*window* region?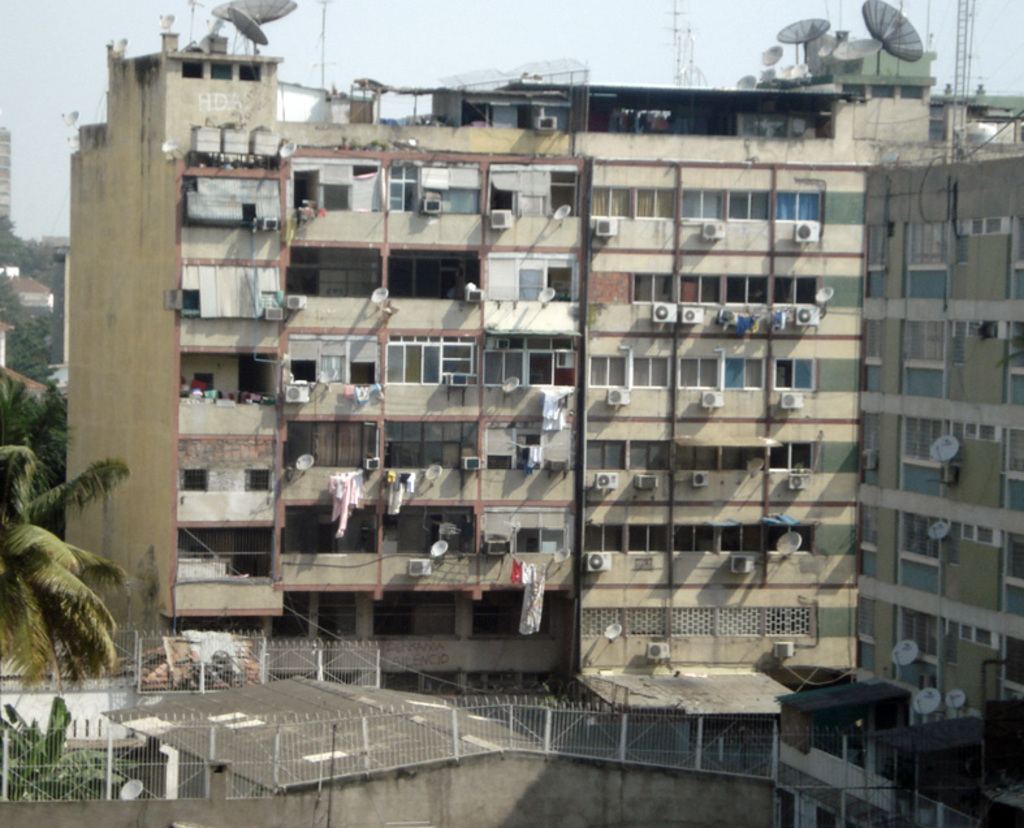
bbox(586, 526, 622, 548)
